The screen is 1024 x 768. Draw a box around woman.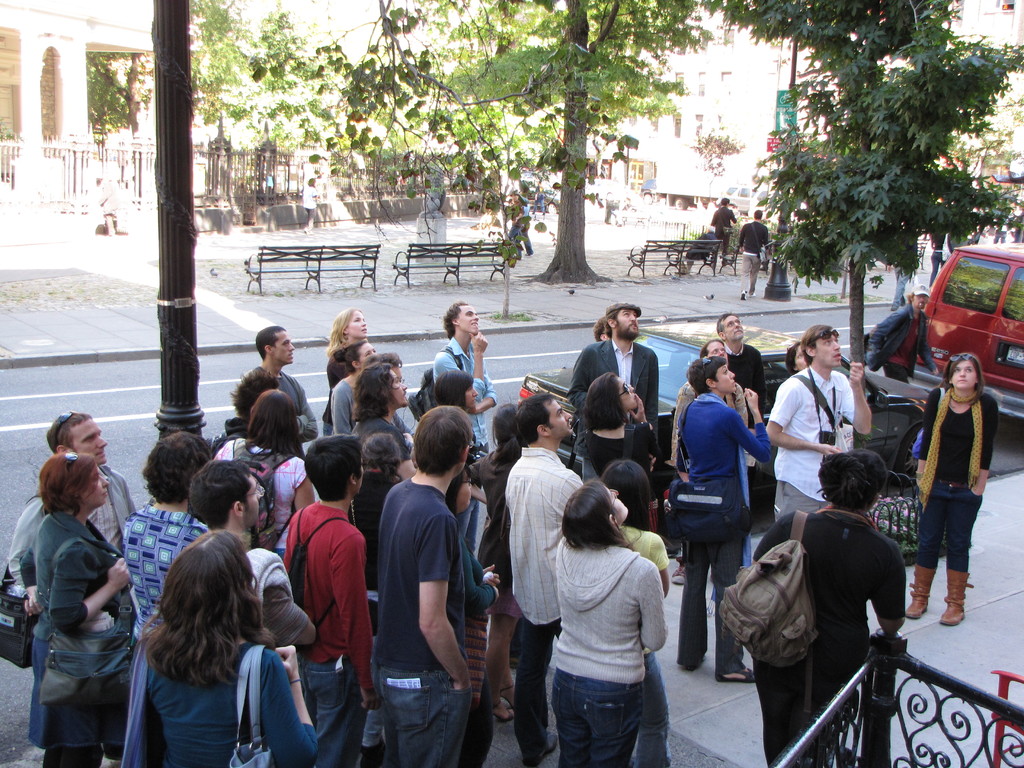
x1=331 y1=342 x2=376 y2=430.
